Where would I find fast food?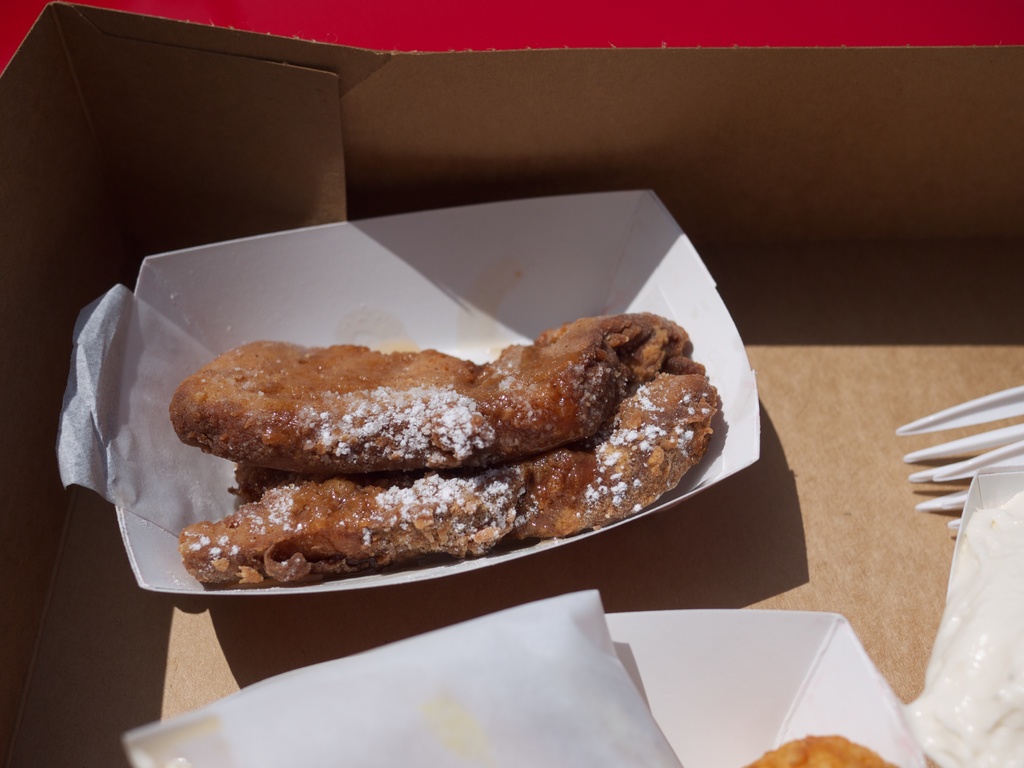
At (left=144, top=270, right=705, bottom=561).
